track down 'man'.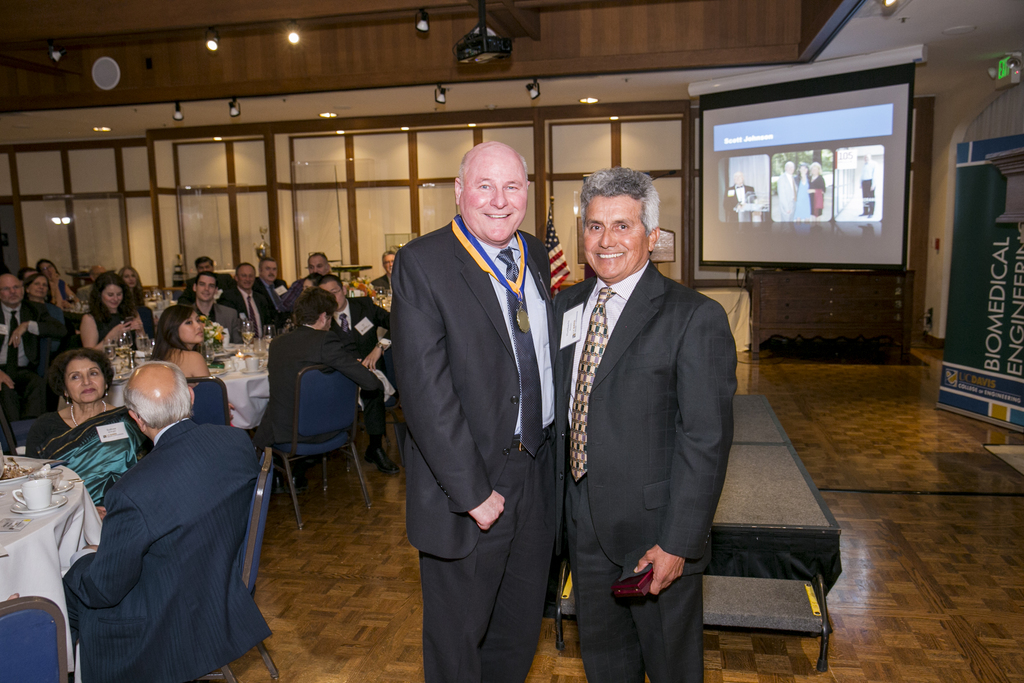
Tracked to rect(775, 160, 799, 222).
